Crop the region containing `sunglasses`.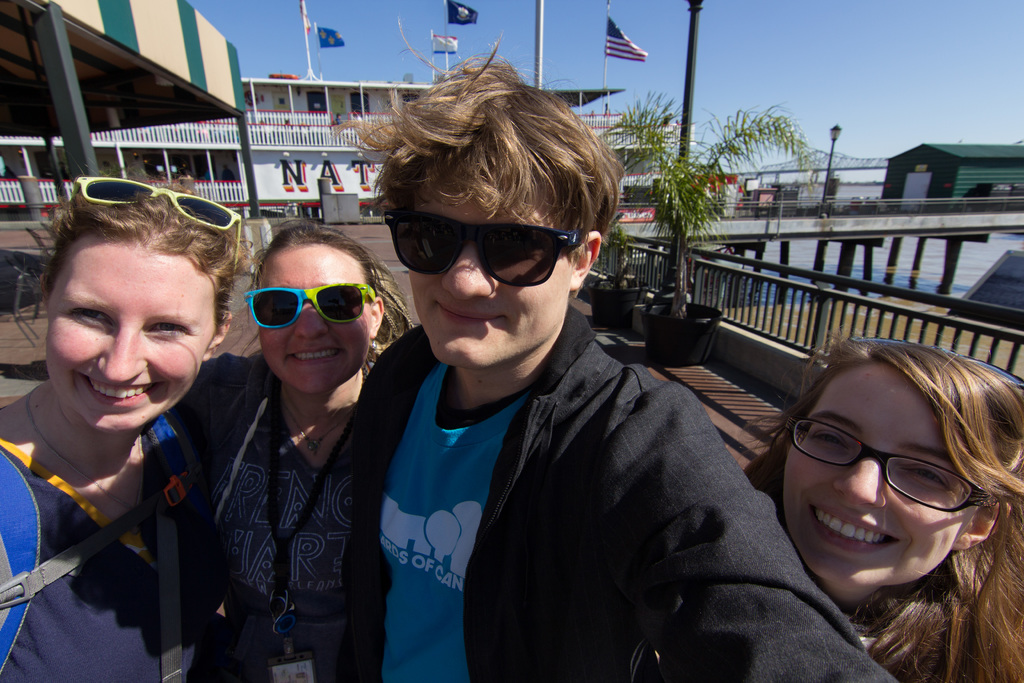
Crop region: 70/176/243/278.
